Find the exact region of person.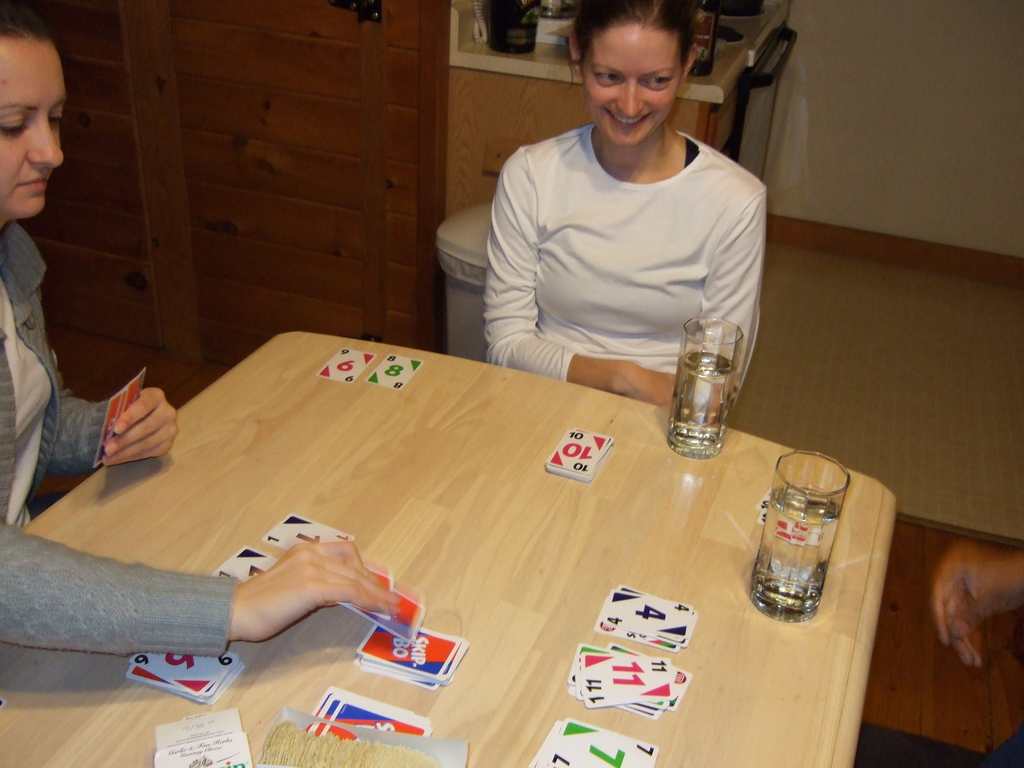
Exact region: [x1=480, y1=2, x2=765, y2=406].
